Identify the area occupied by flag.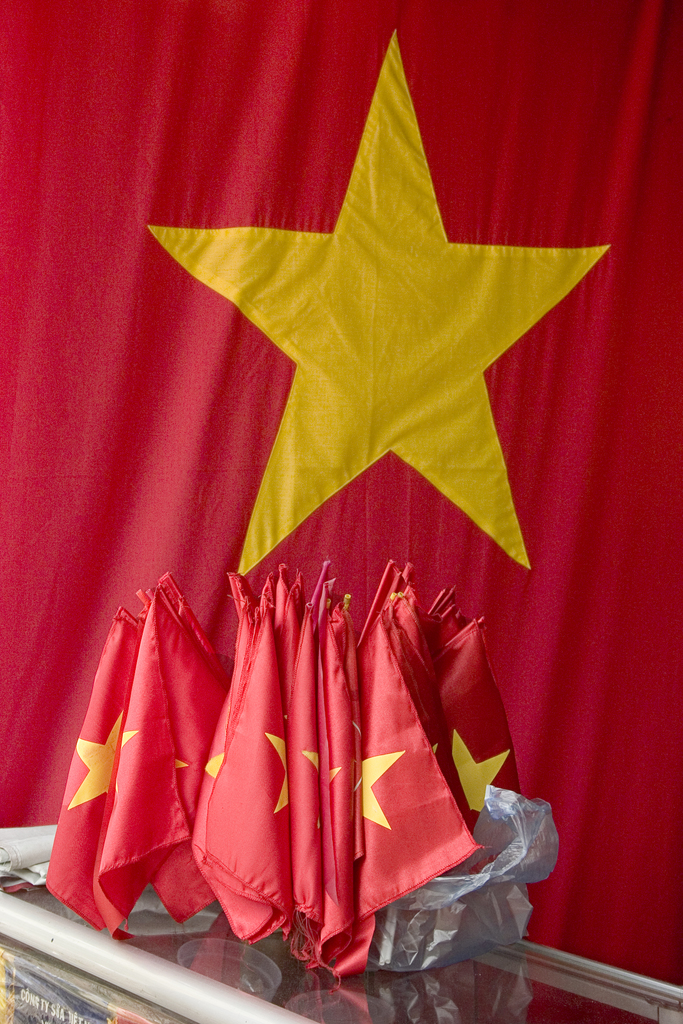
Area: 438, 624, 529, 826.
